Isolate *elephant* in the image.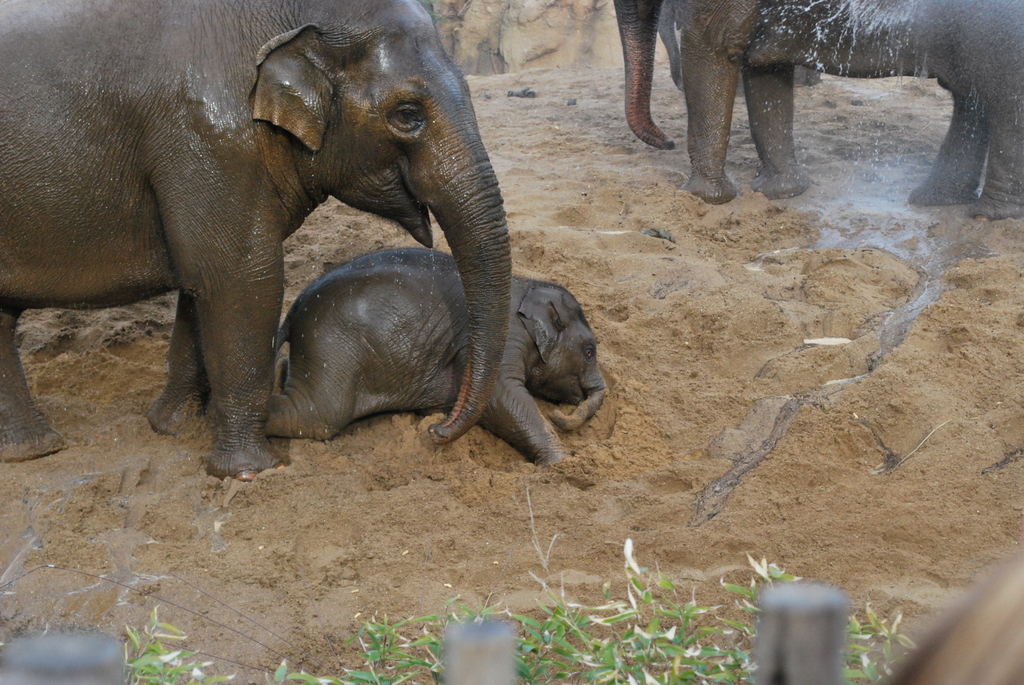
Isolated region: [270, 241, 607, 477].
